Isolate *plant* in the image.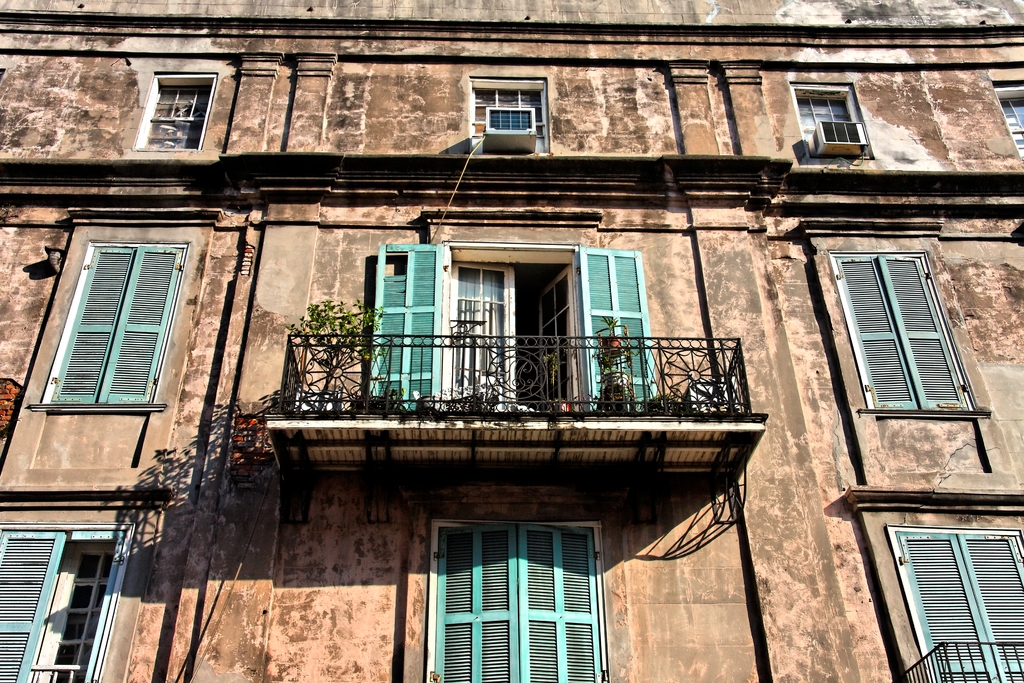
Isolated region: 538,349,567,388.
